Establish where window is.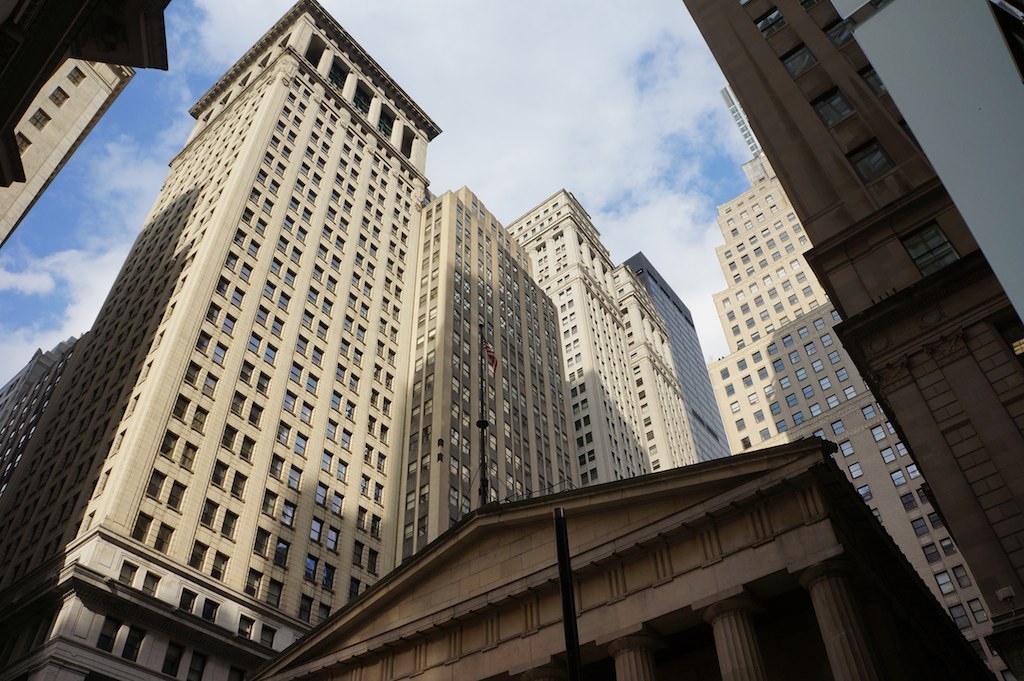
Established at [280, 33, 291, 50].
